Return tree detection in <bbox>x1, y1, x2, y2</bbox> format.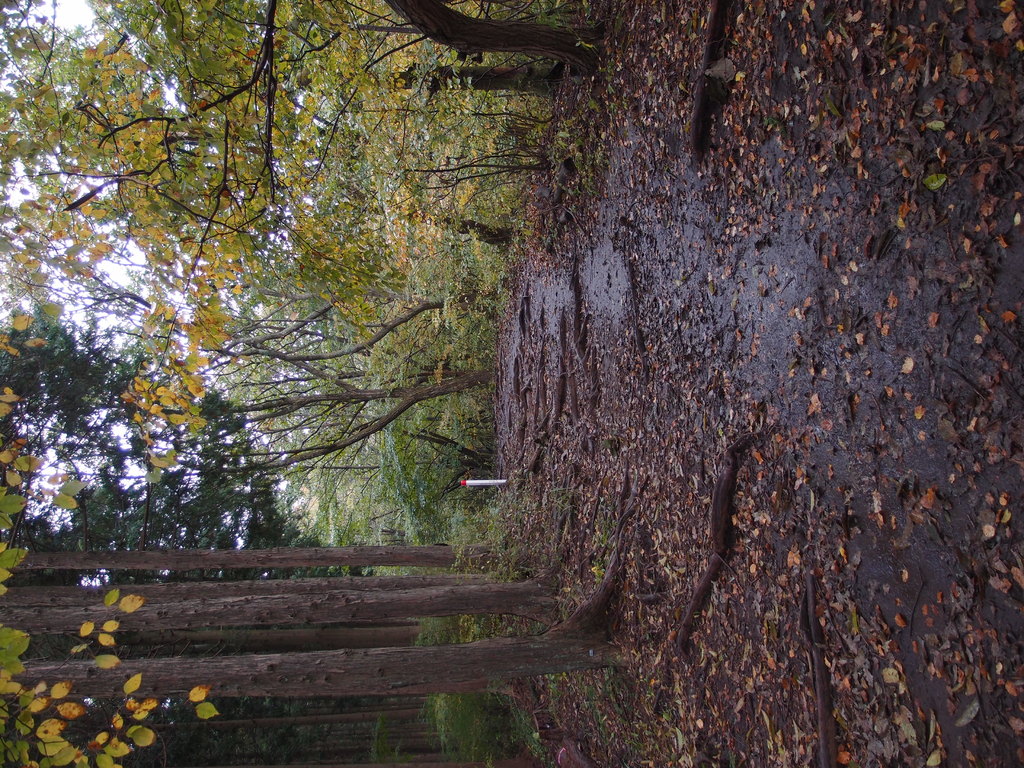
<bbox>0, 291, 515, 508</bbox>.
